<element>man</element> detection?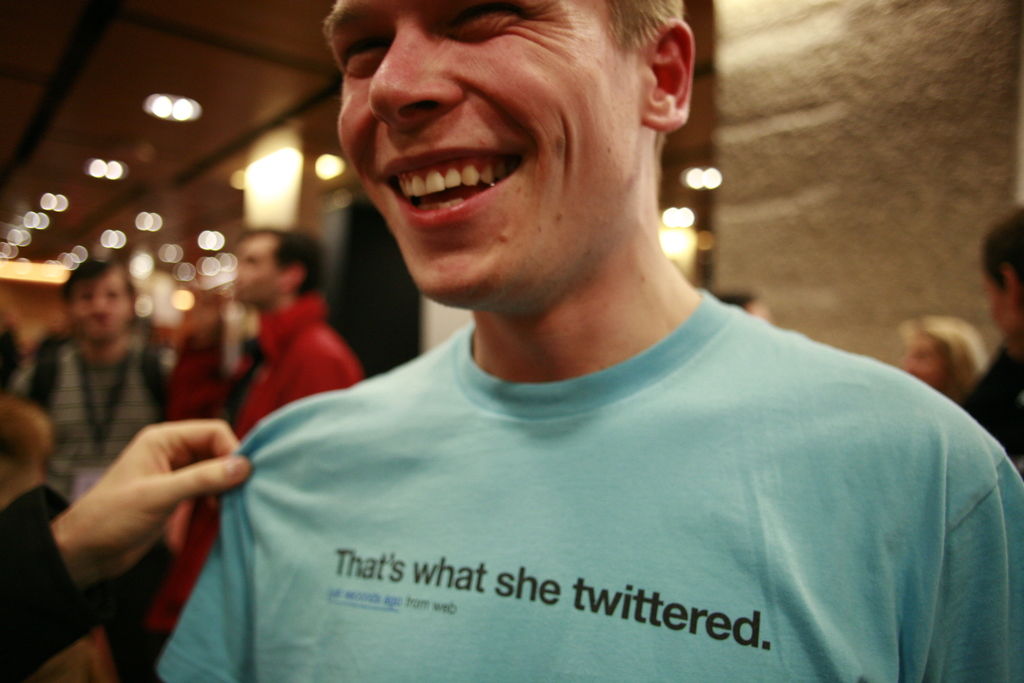
<box>147,224,356,625</box>
